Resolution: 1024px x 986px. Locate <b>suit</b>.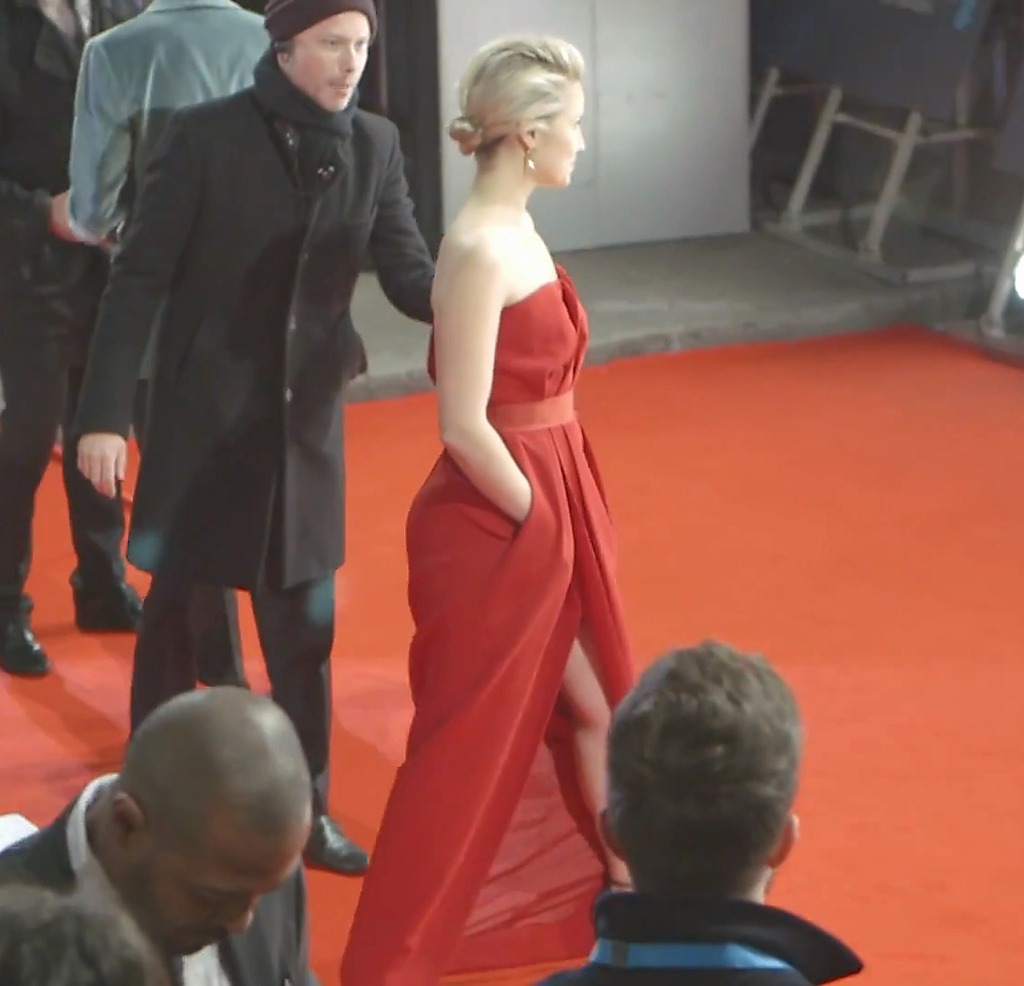
box(0, 0, 145, 627).
